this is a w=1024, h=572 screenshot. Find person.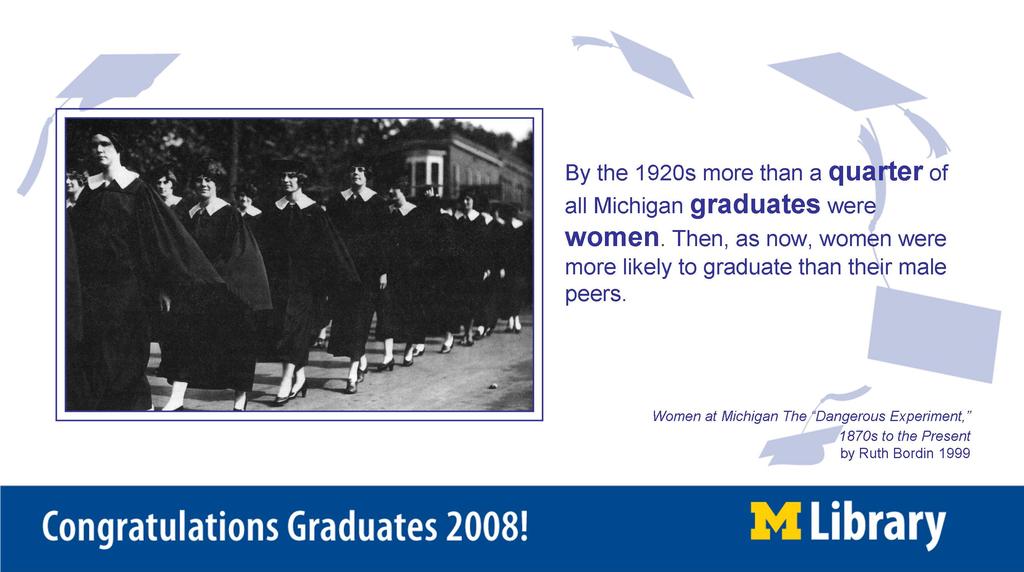
Bounding box: pyautogui.locateOnScreen(157, 159, 271, 412).
